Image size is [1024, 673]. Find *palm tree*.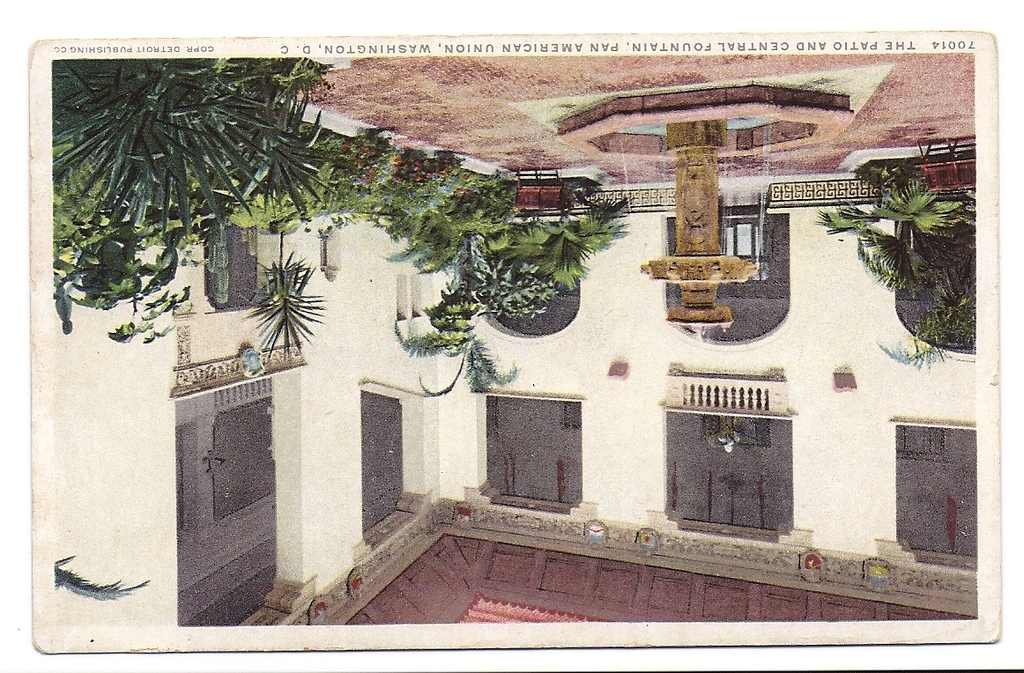
pyautogui.locateOnScreen(538, 211, 612, 294).
